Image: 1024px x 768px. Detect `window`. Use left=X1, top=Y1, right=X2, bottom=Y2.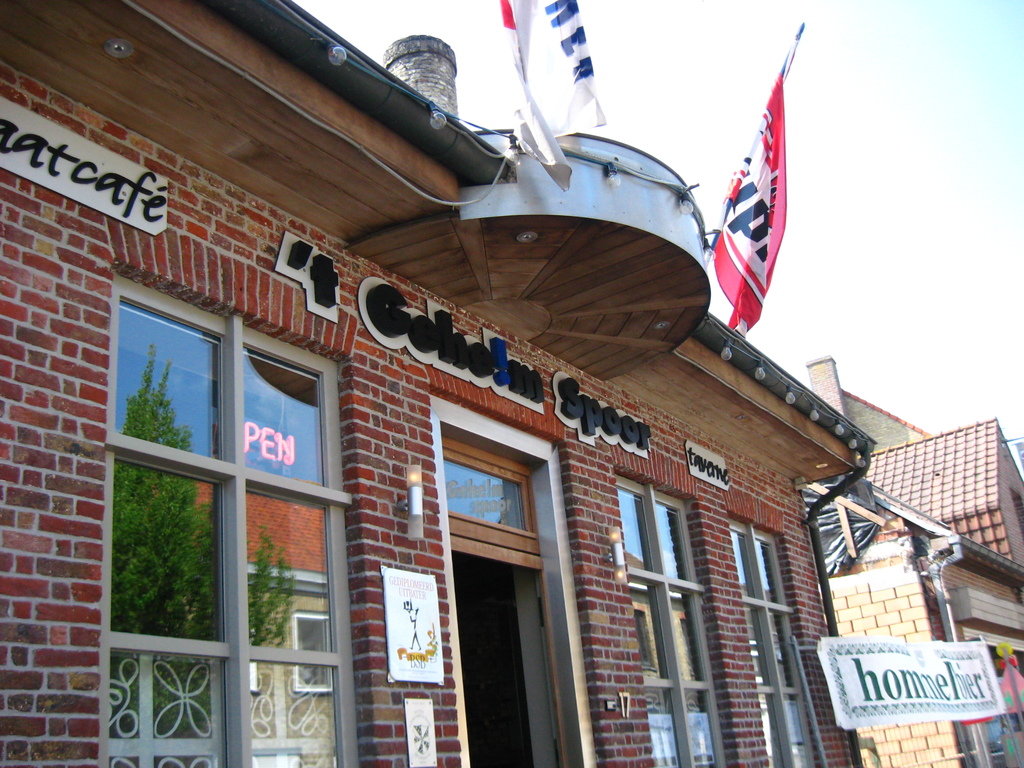
left=611, top=465, right=737, bottom=767.
